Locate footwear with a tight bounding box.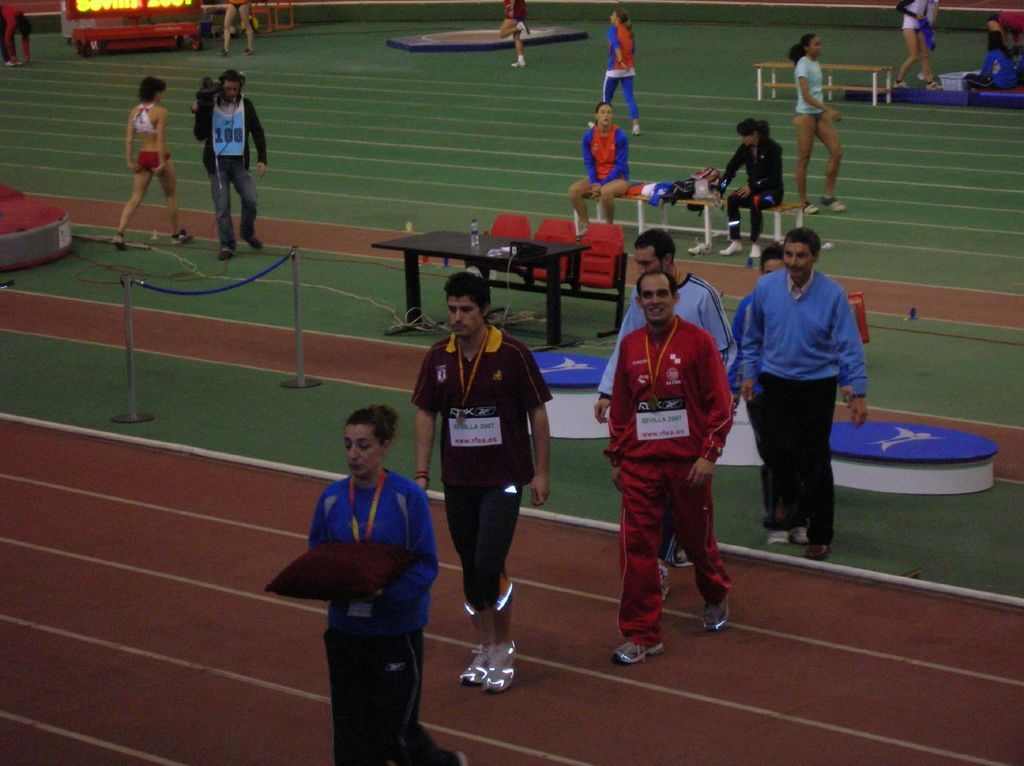
crop(892, 78, 906, 89).
